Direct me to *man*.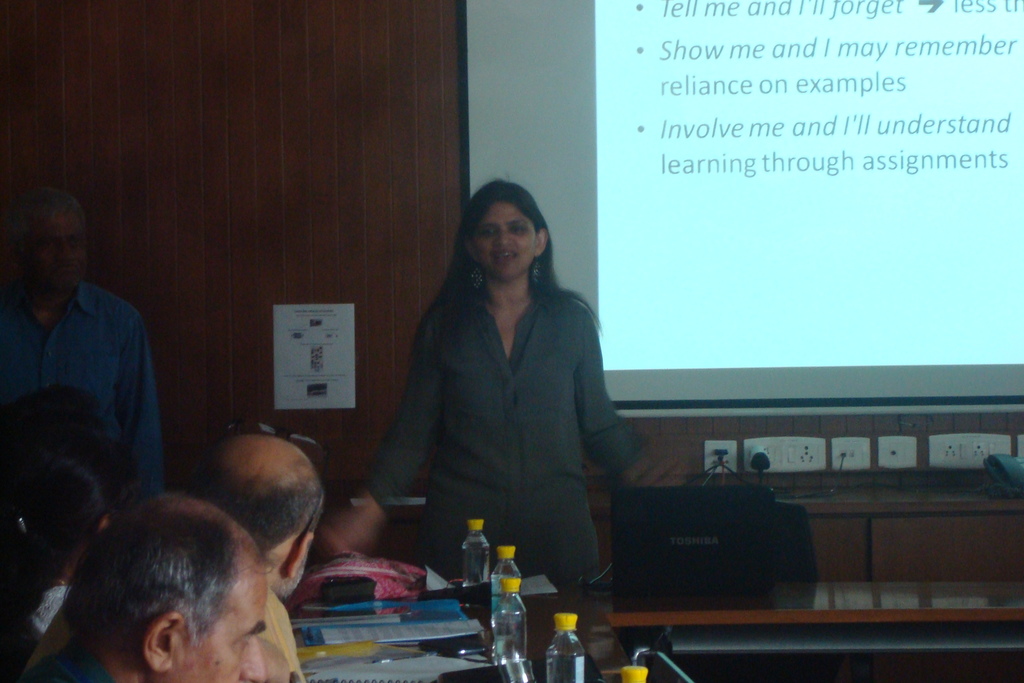
Direction: detection(185, 416, 326, 682).
